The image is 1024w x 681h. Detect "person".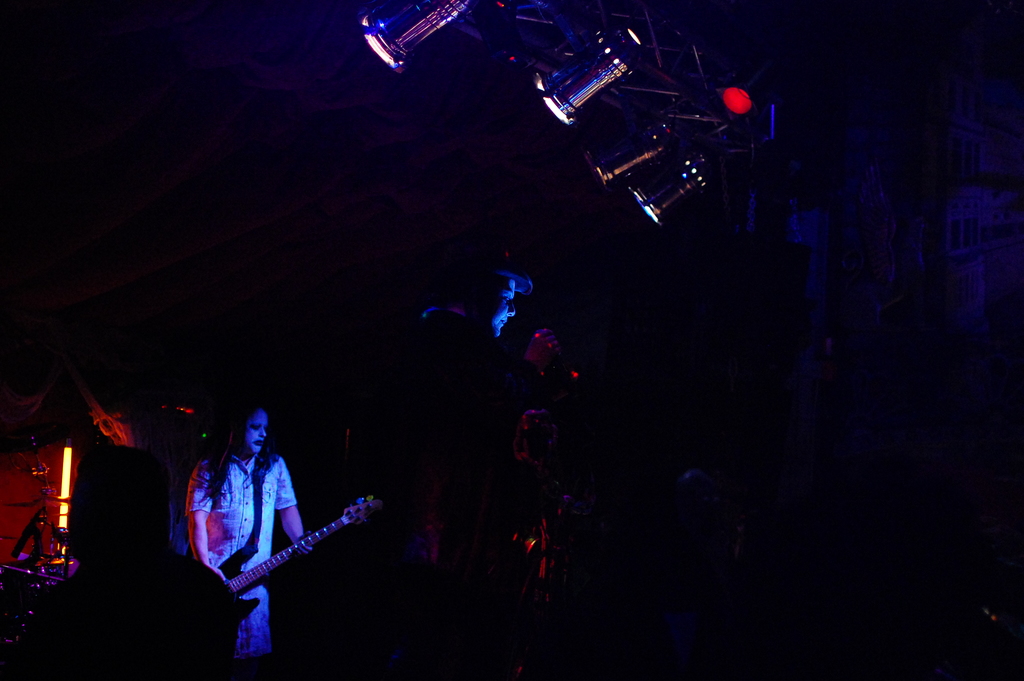
Detection: [x1=183, y1=396, x2=310, y2=680].
